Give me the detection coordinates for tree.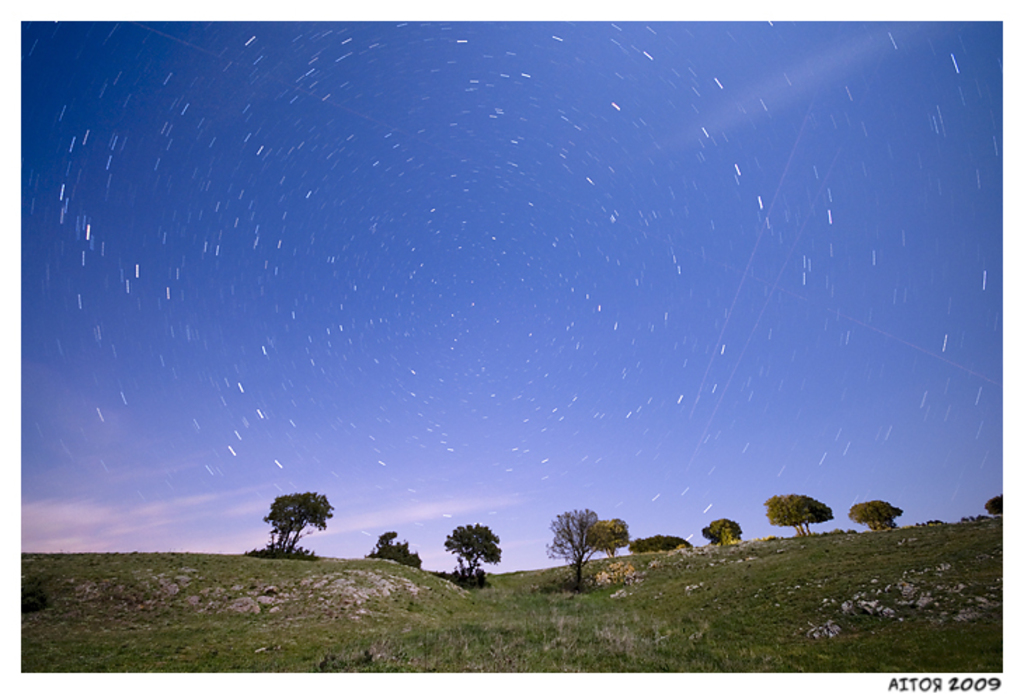
{"x1": 586, "y1": 516, "x2": 626, "y2": 557}.
